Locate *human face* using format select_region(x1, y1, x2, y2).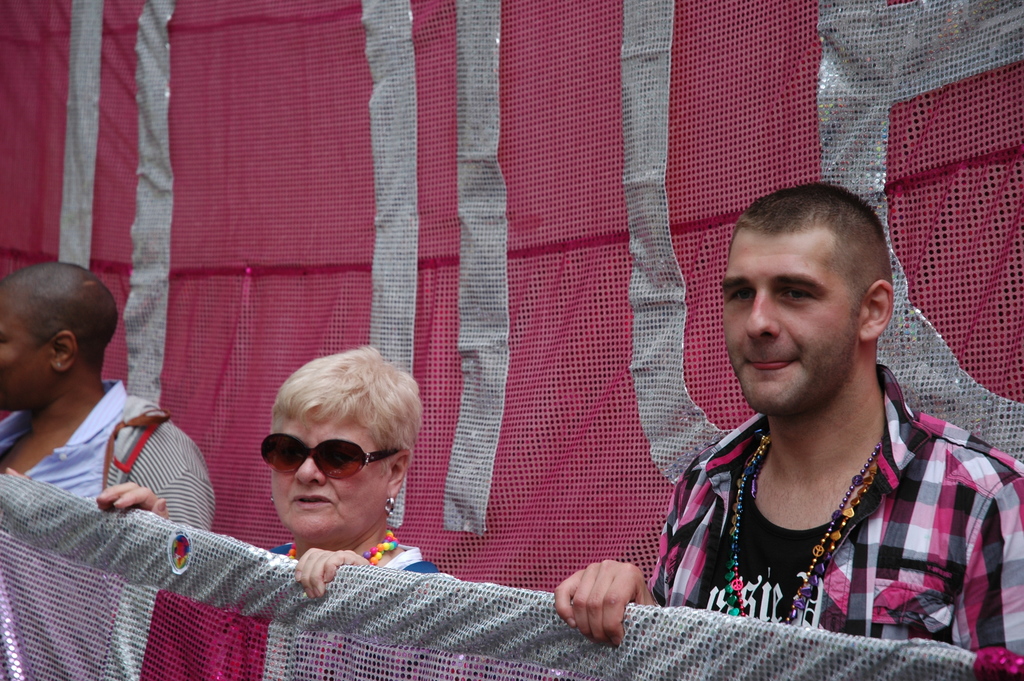
select_region(722, 229, 862, 420).
